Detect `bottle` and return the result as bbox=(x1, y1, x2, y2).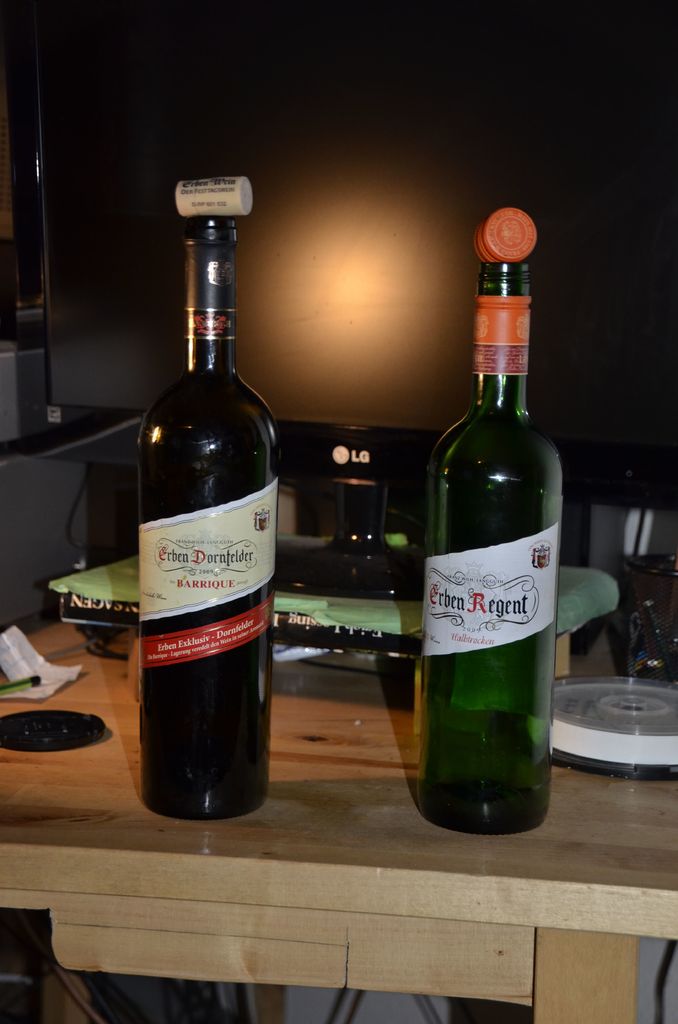
bbox=(415, 210, 562, 840).
